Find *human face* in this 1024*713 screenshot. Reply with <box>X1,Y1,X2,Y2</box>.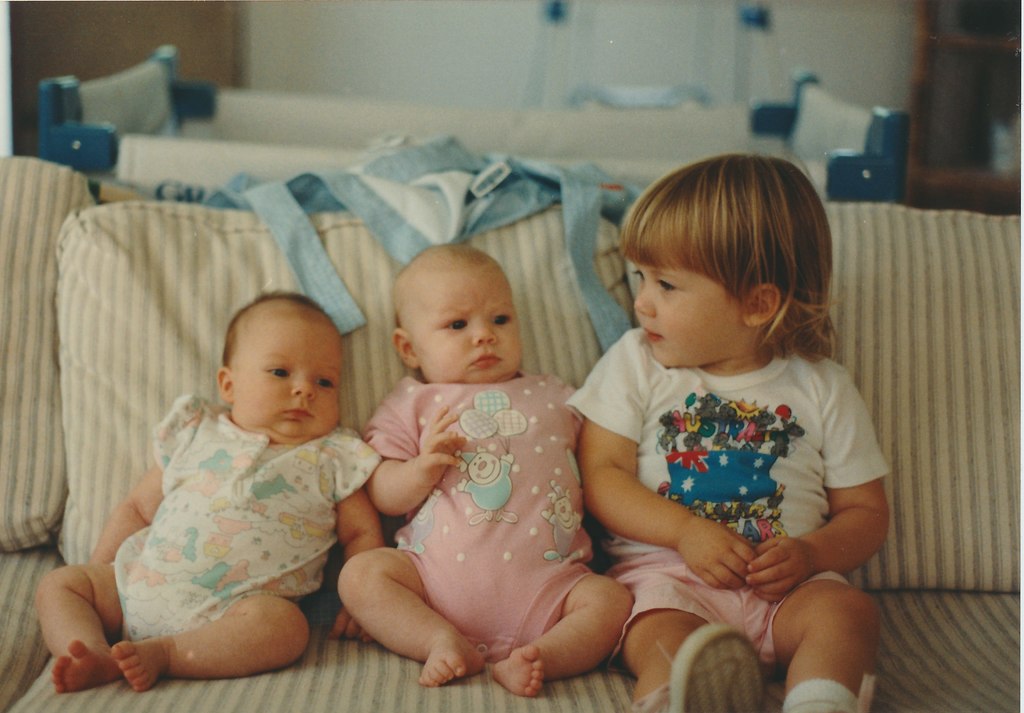
<box>631,256,750,364</box>.
